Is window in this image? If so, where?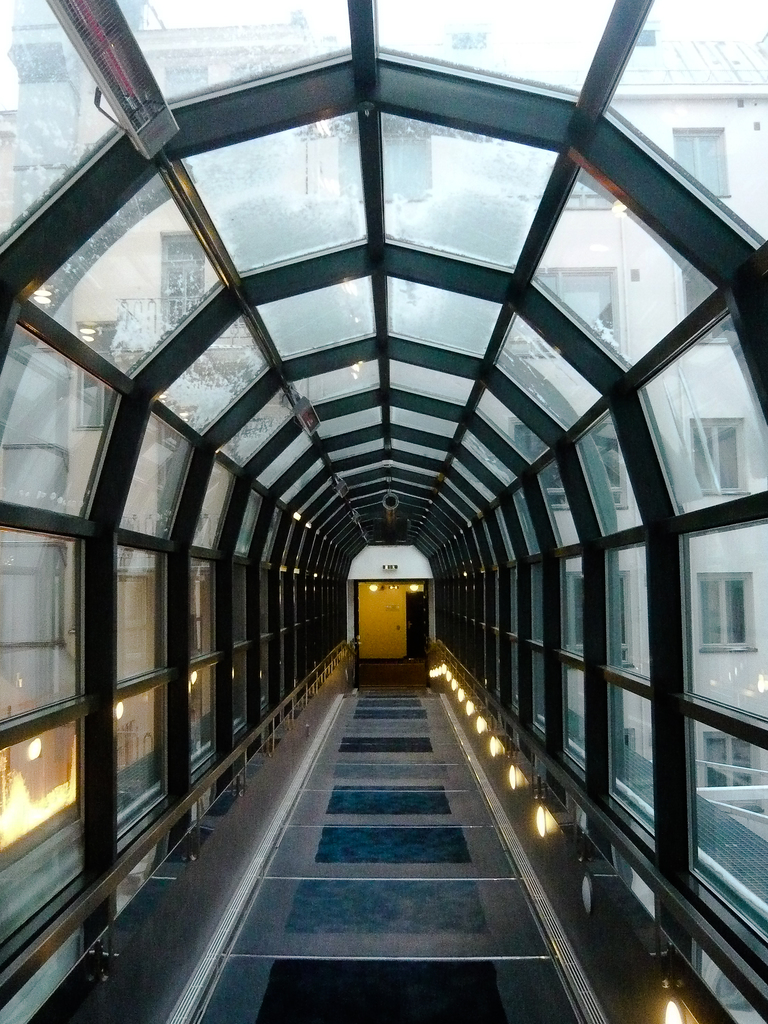
Yes, at locate(667, 128, 729, 196).
